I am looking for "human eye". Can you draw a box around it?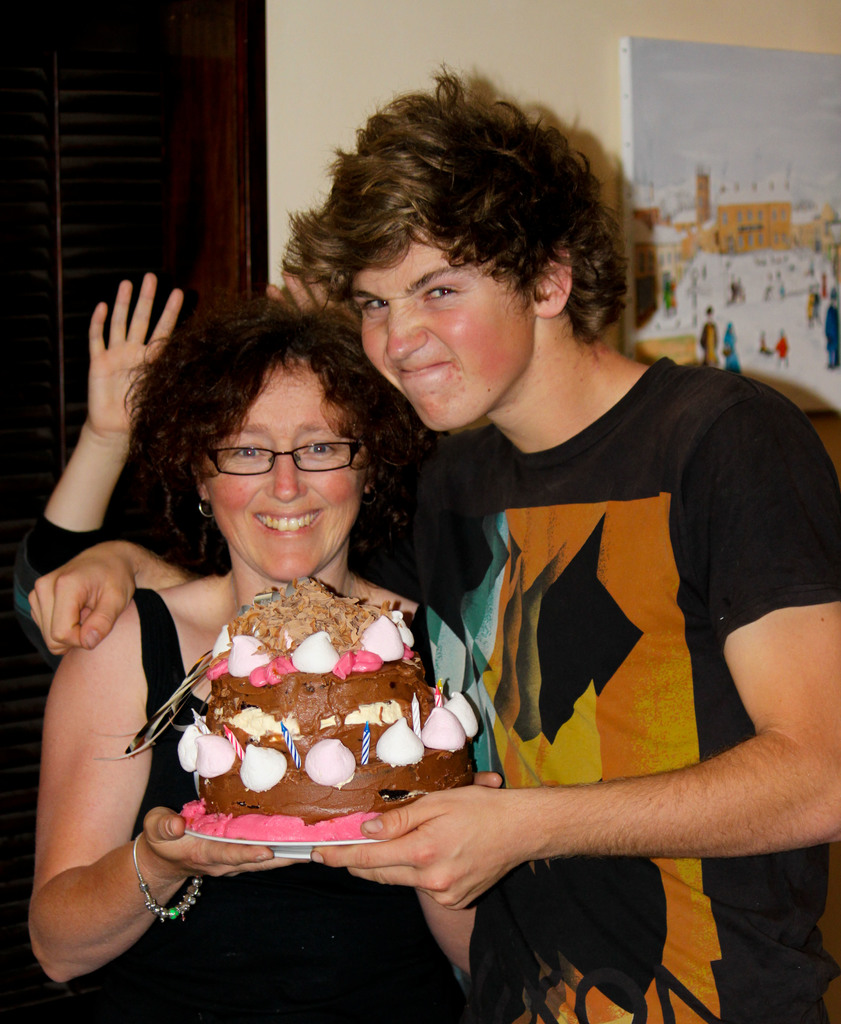
Sure, the bounding box is 361 296 387 314.
